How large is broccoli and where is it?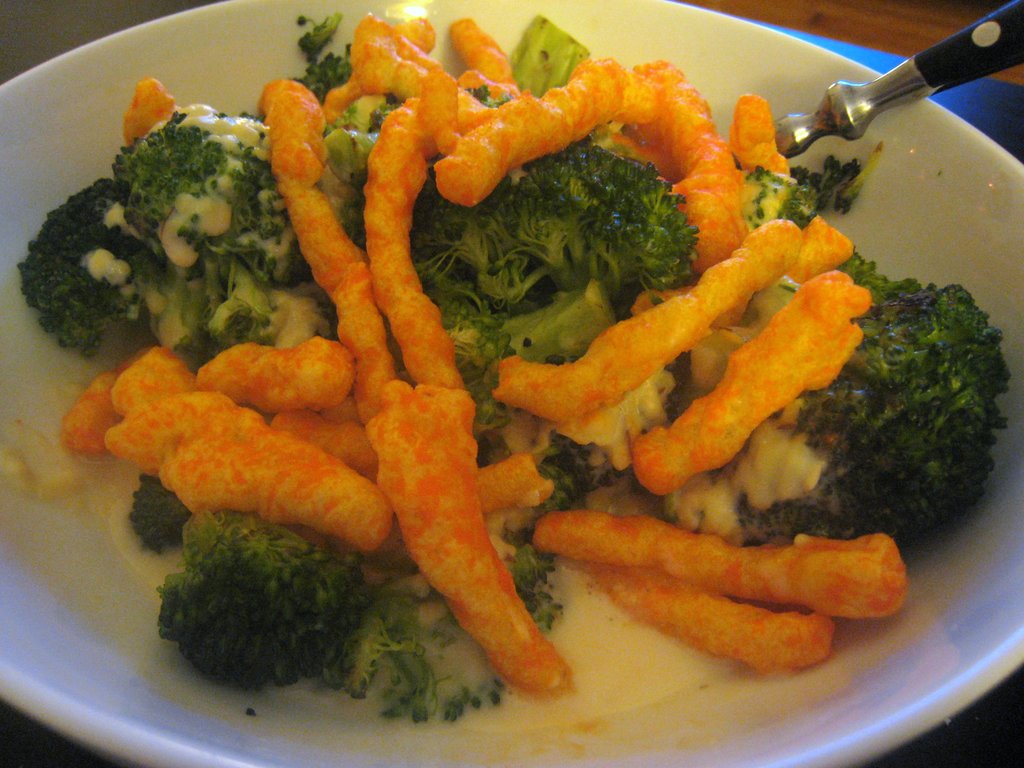
Bounding box: left=798, top=282, right=1011, bottom=545.
